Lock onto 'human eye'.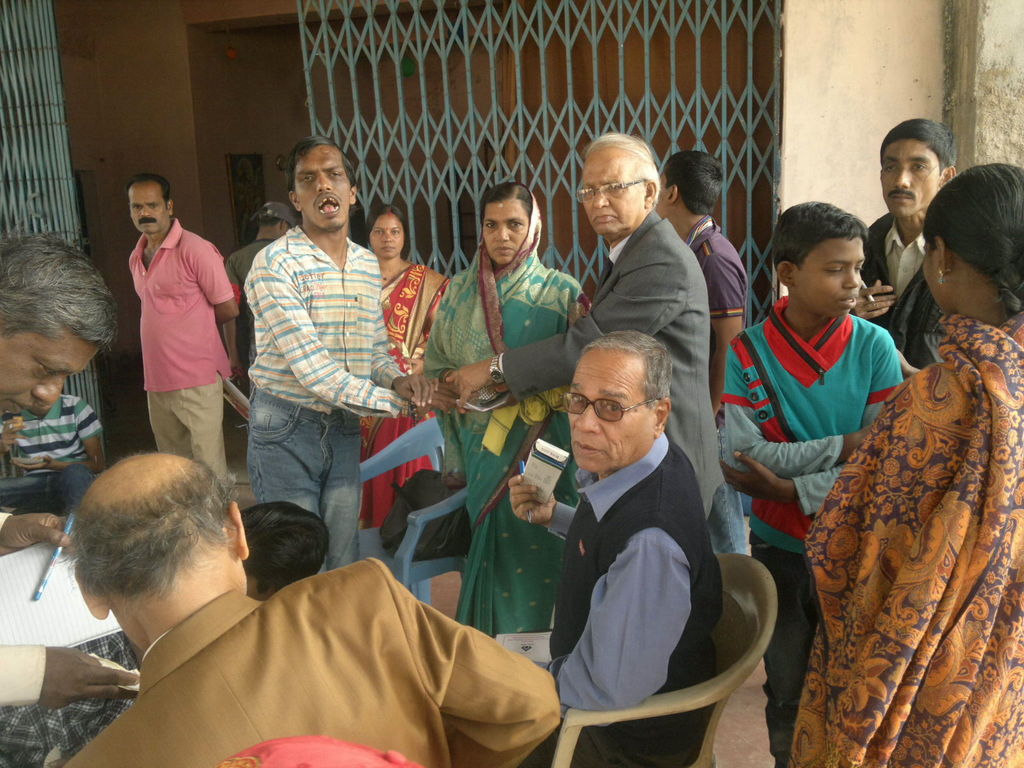
Locked: x1=853 y1=263 x2=865 y2=273.
